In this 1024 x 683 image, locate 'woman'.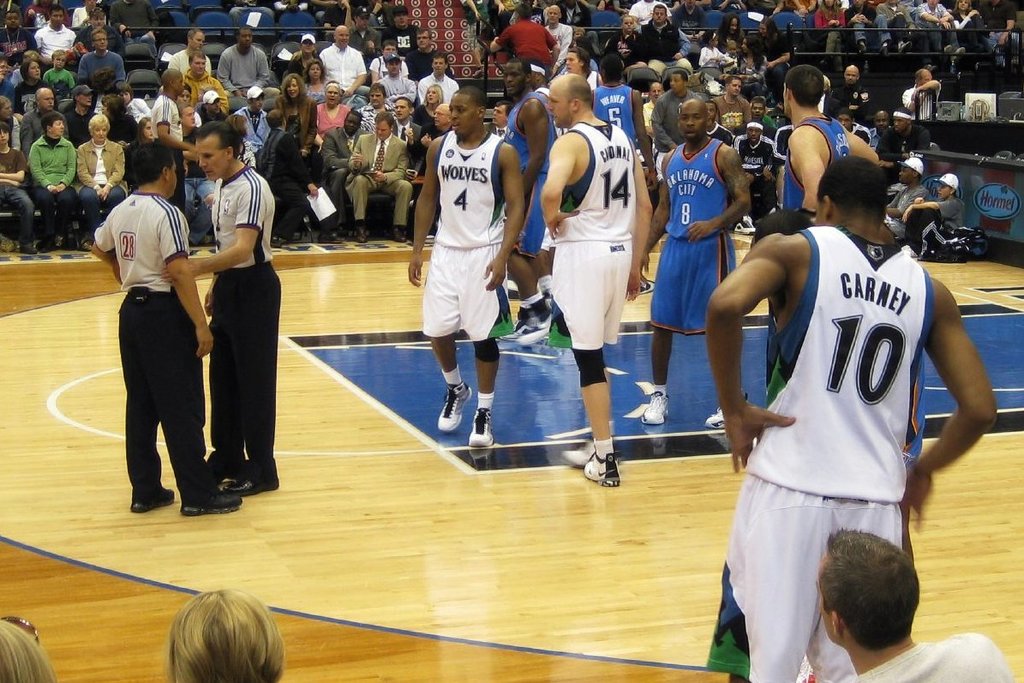
Bounding box: 816,0,846,75.
